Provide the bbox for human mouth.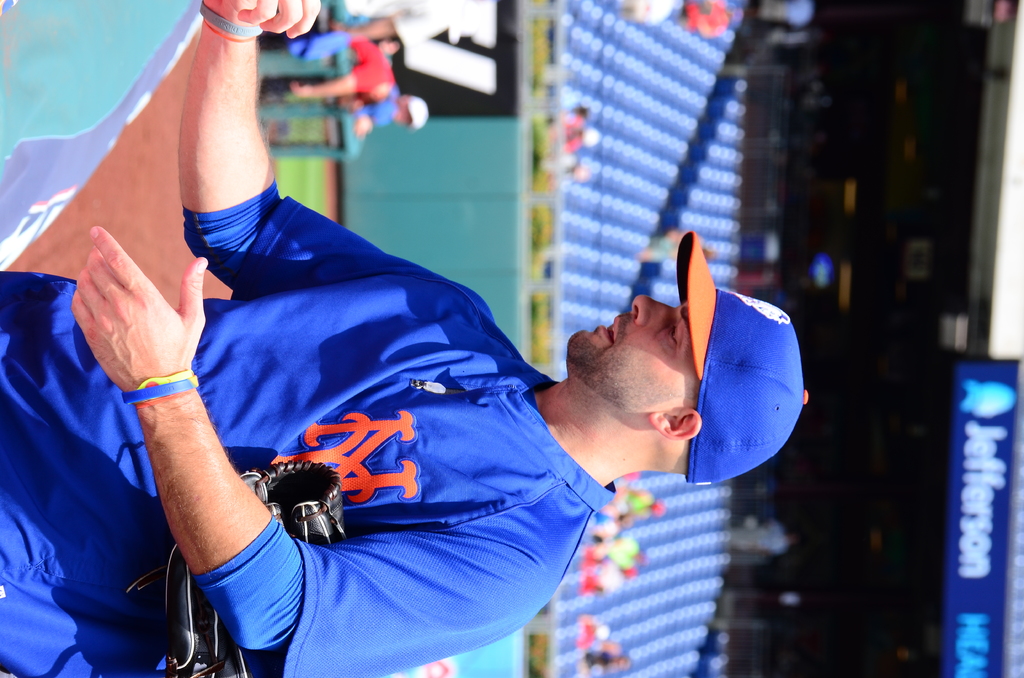
591, 311, 623, 346.
